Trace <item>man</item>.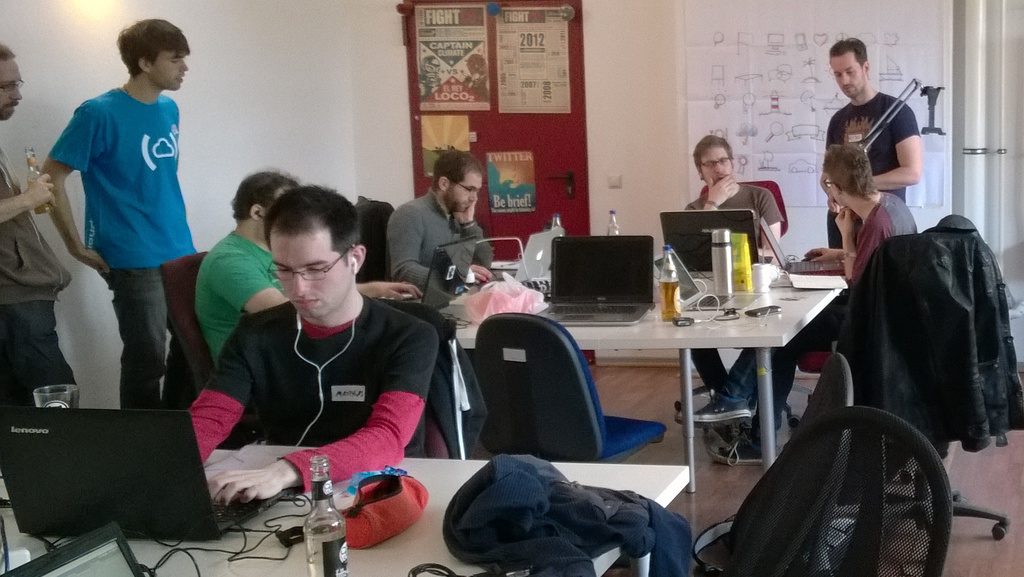
Traced to Rect(692, 146, 918, 463).
